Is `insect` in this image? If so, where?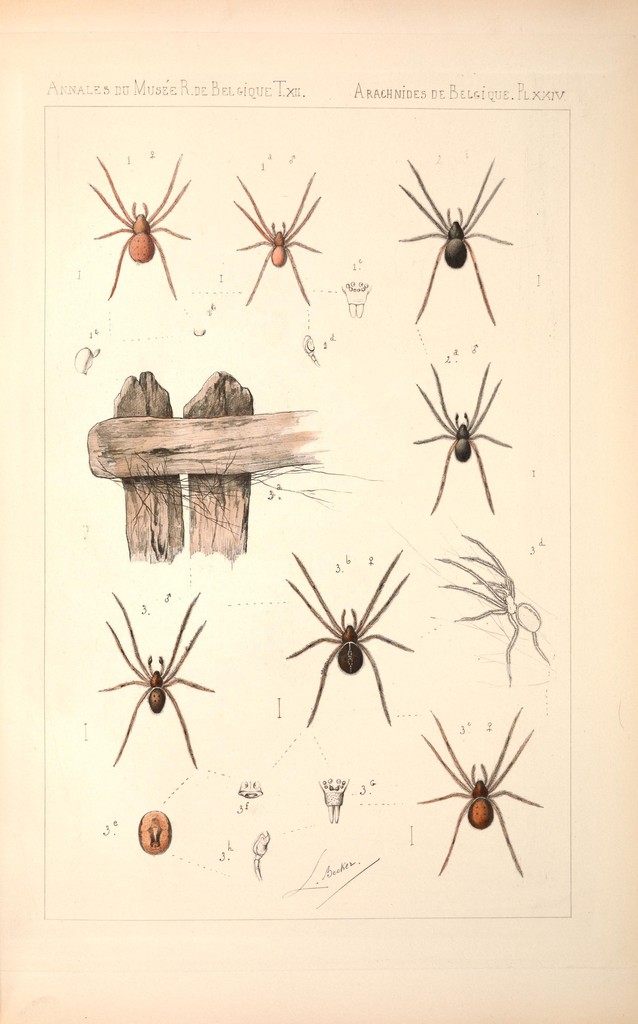
Yes, at box=[416, 707, 541, 874].
